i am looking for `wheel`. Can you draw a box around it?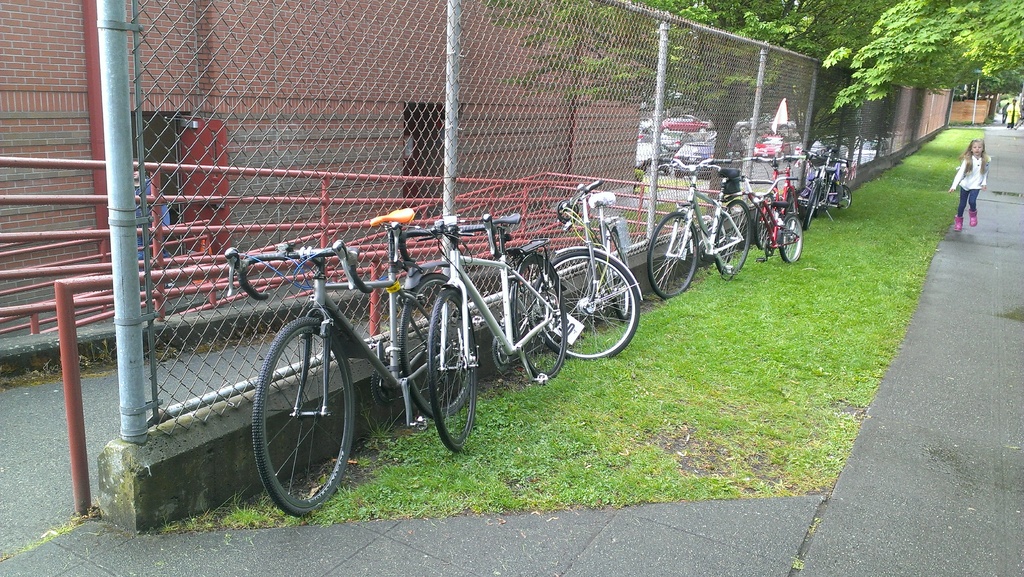
Sure, the bounding box is locate(645, 209, 696, 301).
